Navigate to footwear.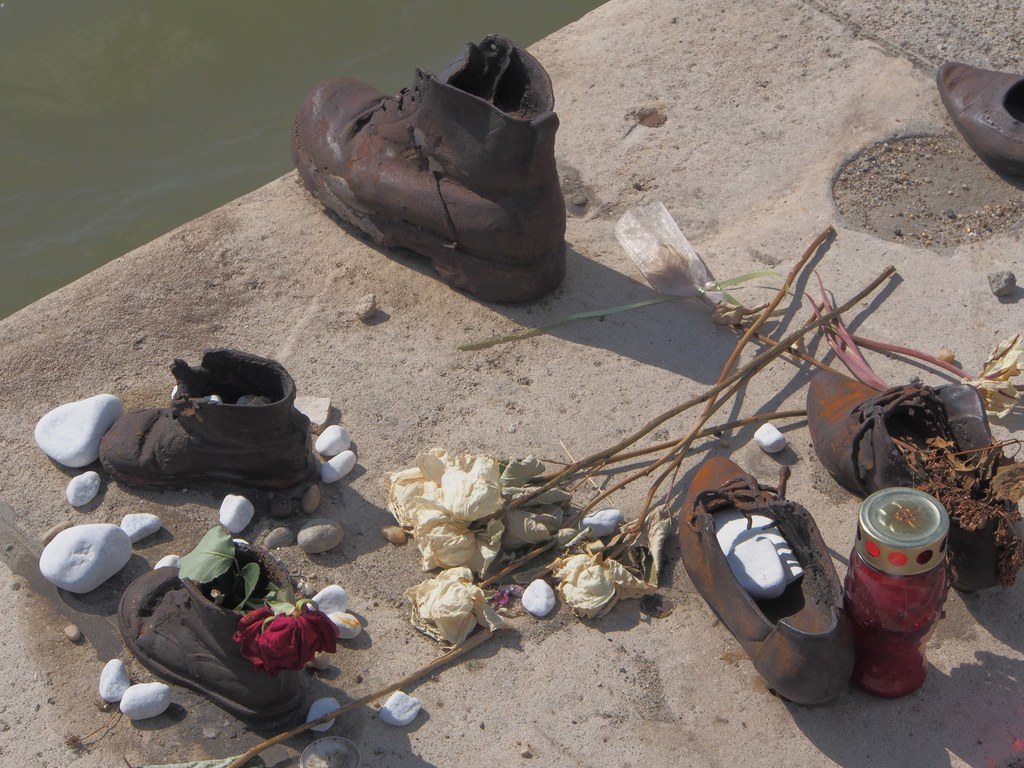
Navigation target: (673, 458, 868, 700).
